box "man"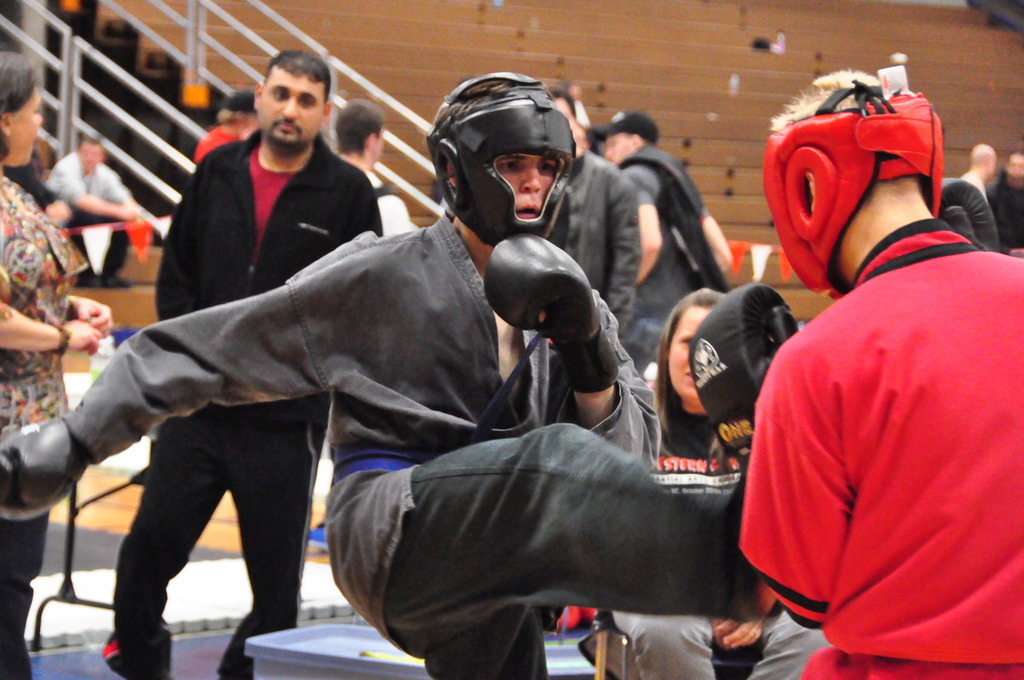
crop(582, 108, 734, 376)
